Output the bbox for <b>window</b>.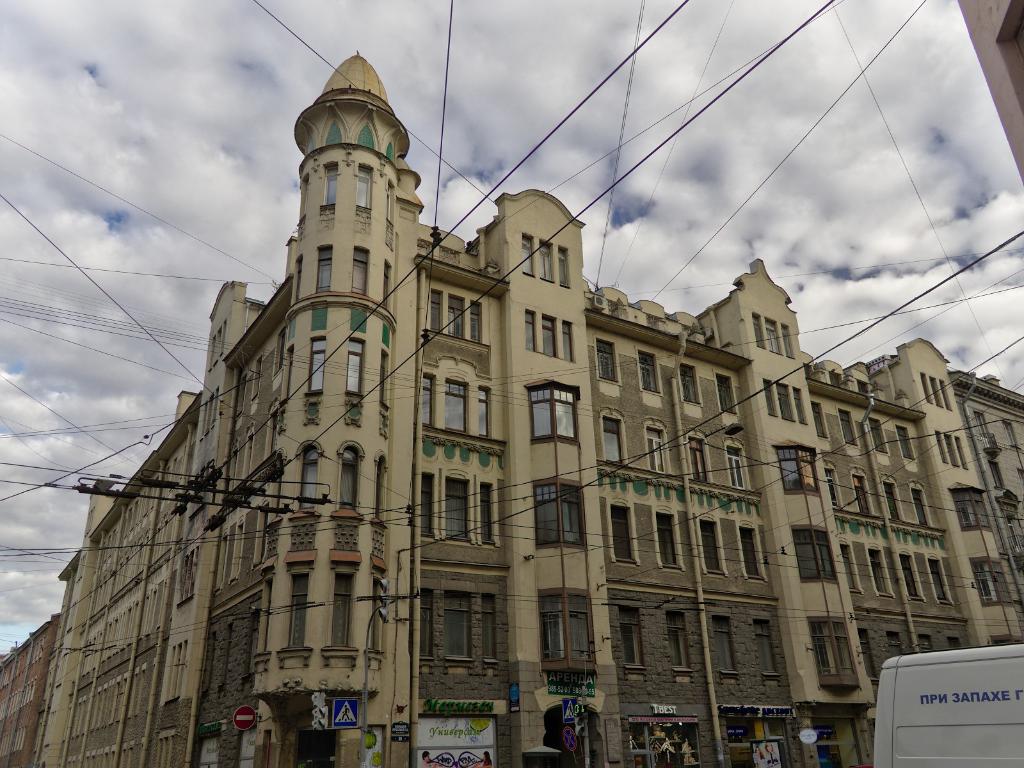
[970,487,996,531].
